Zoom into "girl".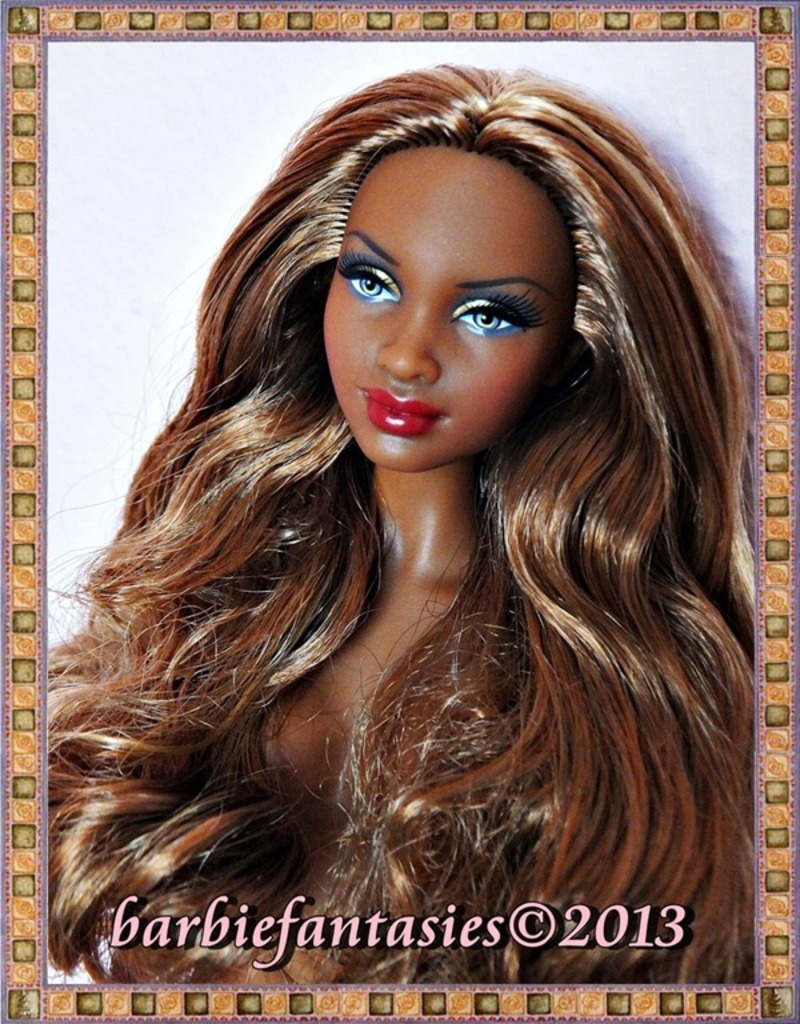
Zoom target: 48/63/759/988.
